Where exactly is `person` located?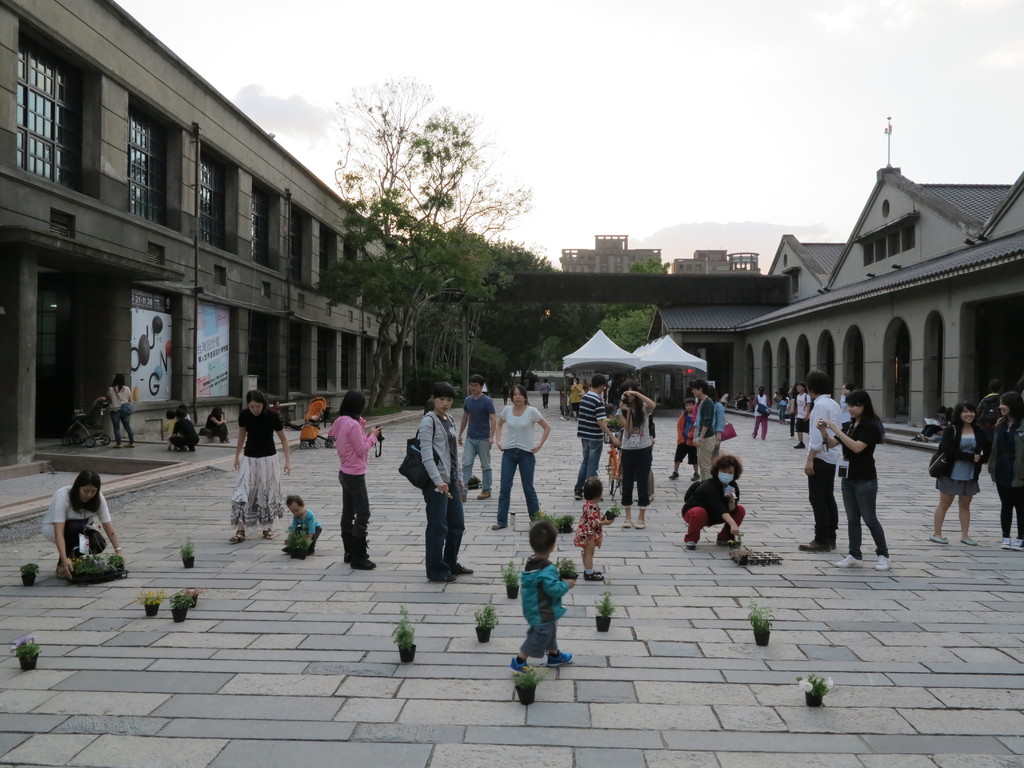
Its bounding box is (left=502, top=522, right=596, bottom=668).
